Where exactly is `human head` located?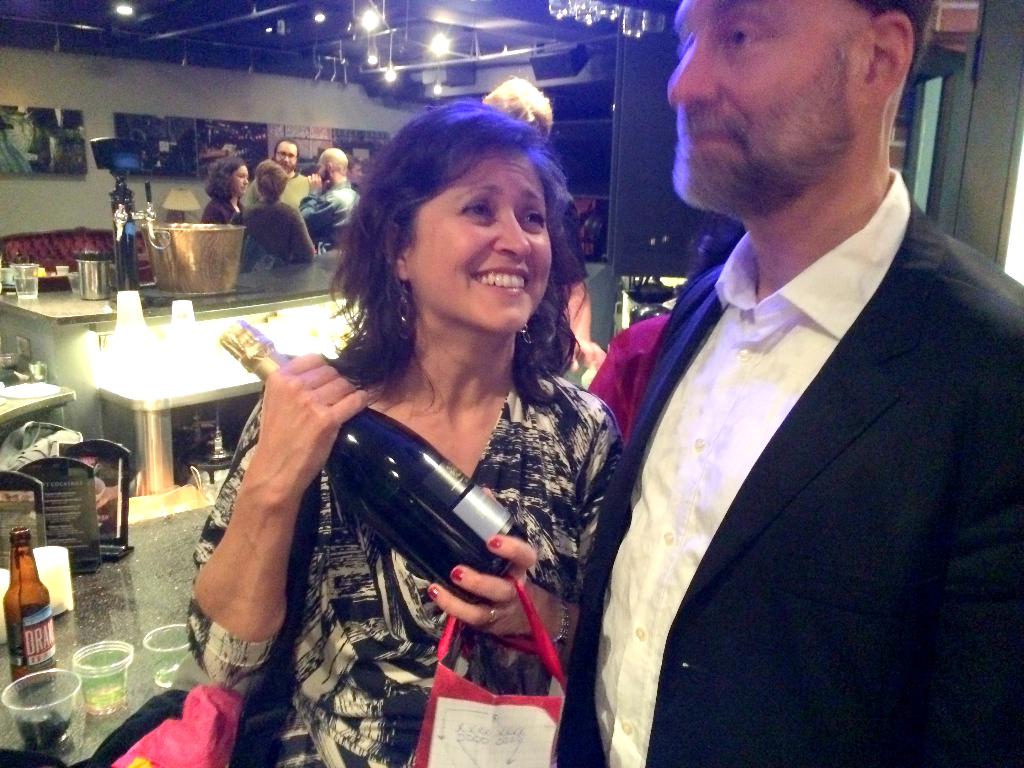
Its bounding box is [left=662, top=0, right=920, bottom=219].
